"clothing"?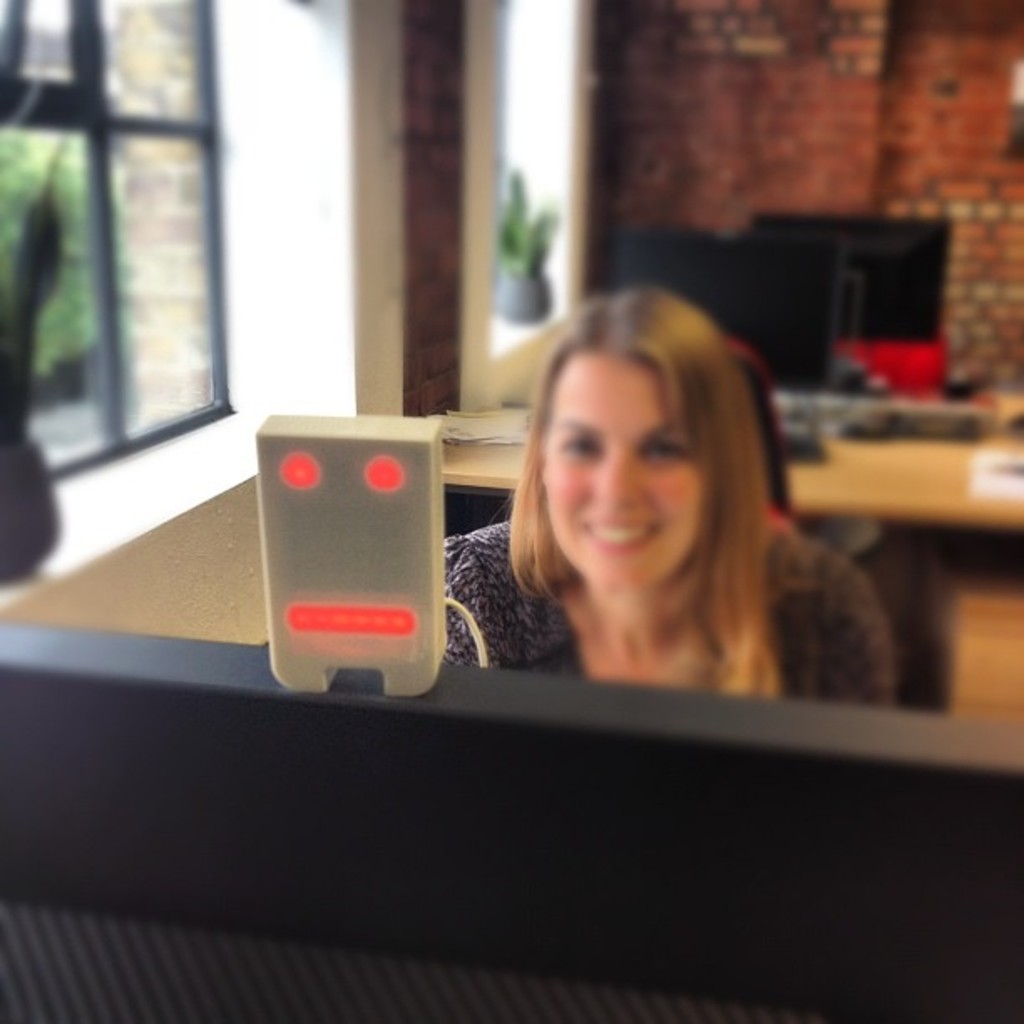
{"x1": 450, "y1": 524, "x2": 917, "y2": 719}
